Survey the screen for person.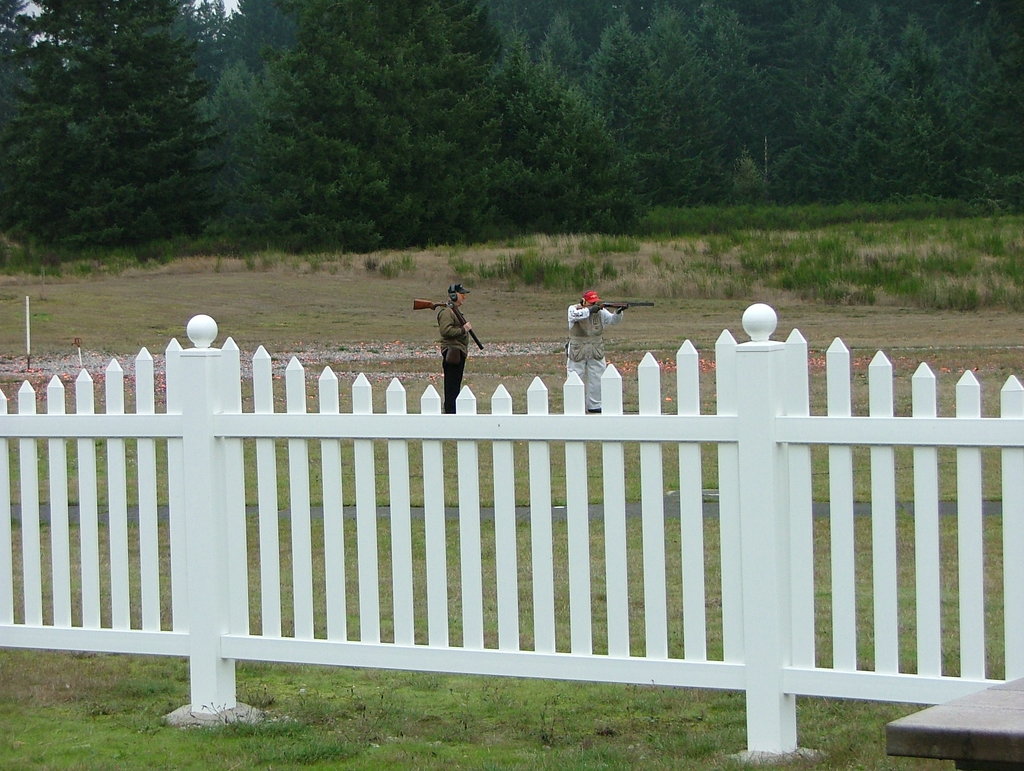
Survey found: 561, 287, 633, 416.
